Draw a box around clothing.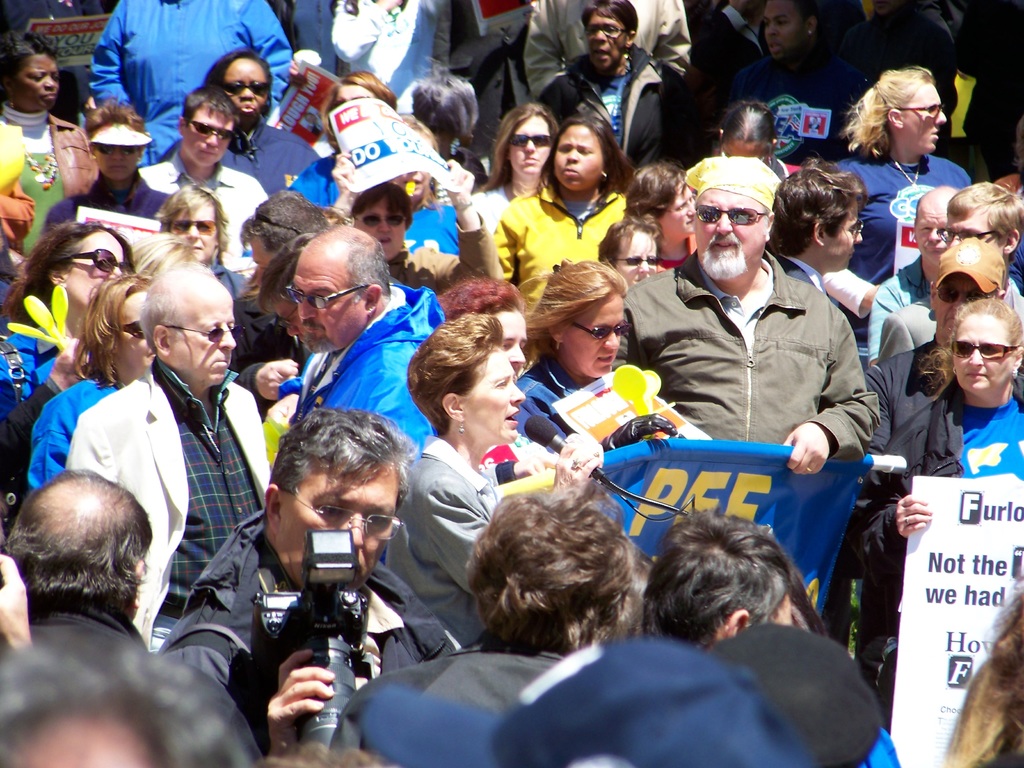
x1=168, y1=512, x2=452, y2=751.
